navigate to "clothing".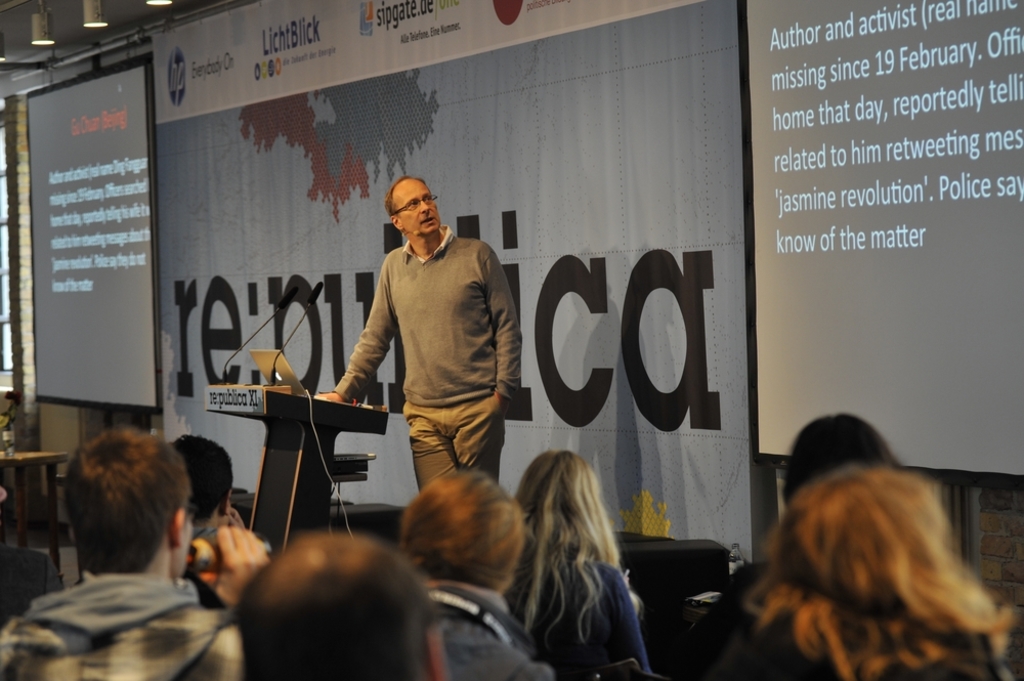
Navigation target: <region>23, 570, 234, 680</region>.
